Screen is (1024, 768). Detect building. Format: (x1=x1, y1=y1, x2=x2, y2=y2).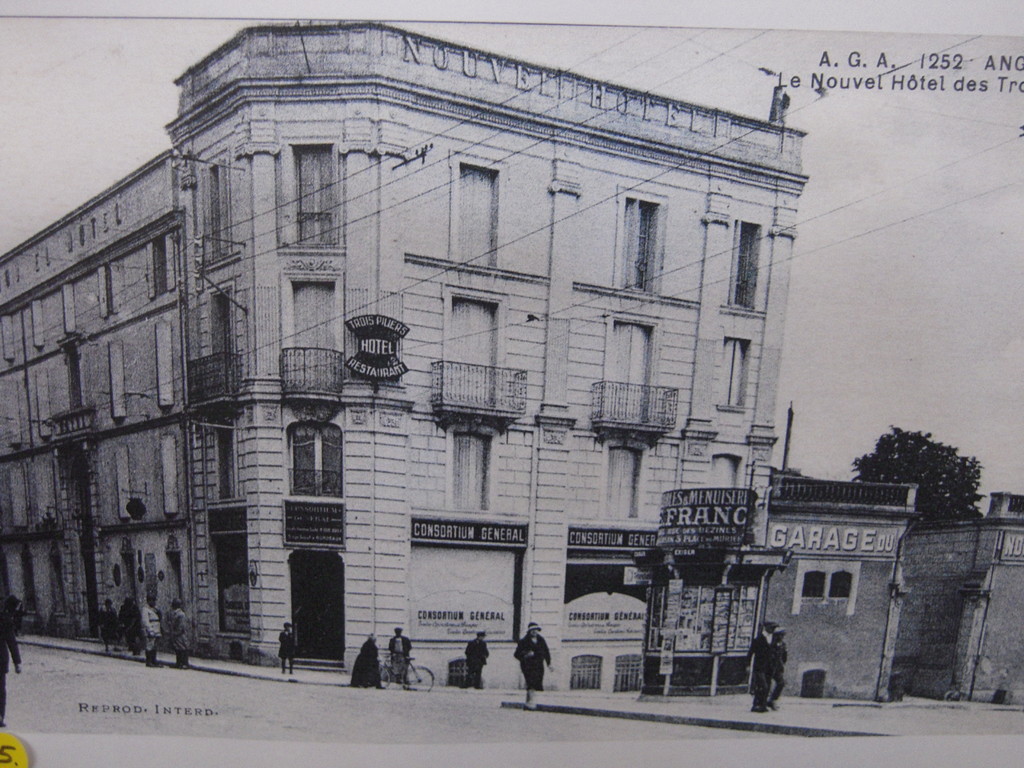
(x1=630, y1=472, x2=1023, y2=704).
